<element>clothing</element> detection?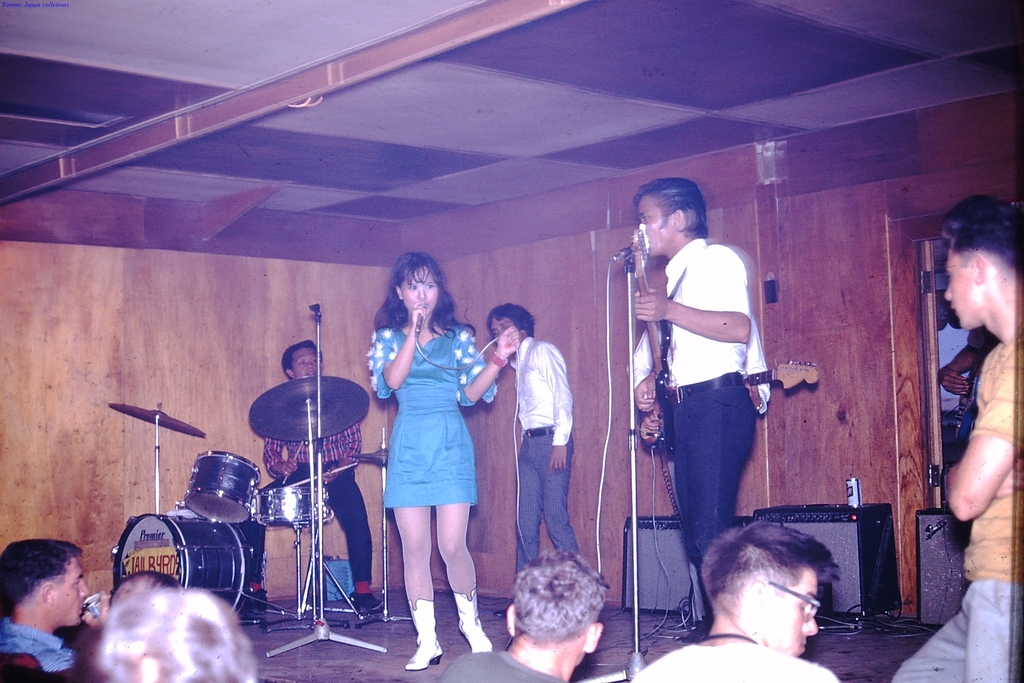
pyautogui.locateOnScreen(0, 623, 74, 671)
